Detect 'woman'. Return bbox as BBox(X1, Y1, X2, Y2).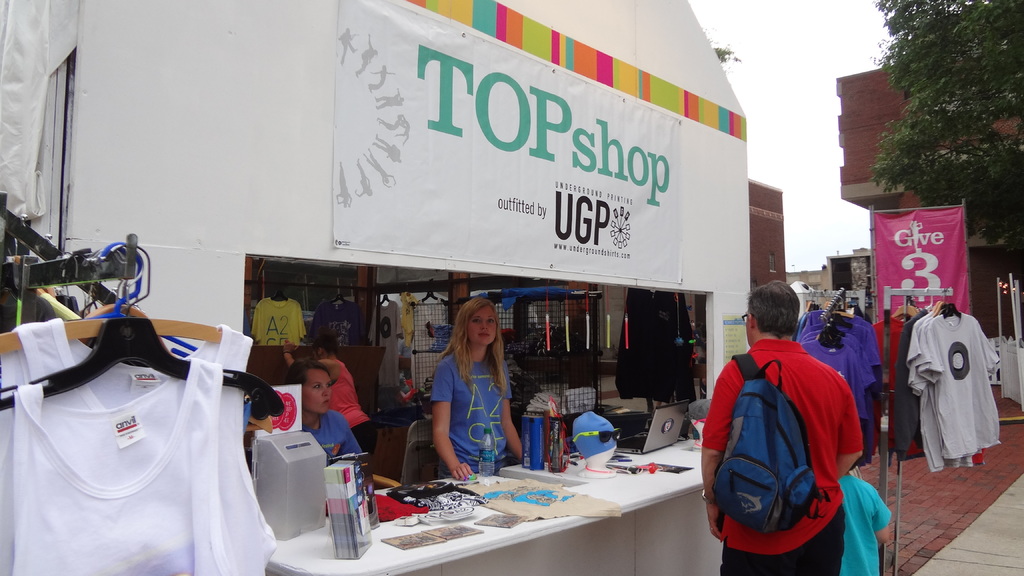
BBox(432, 296, 526, 480).
